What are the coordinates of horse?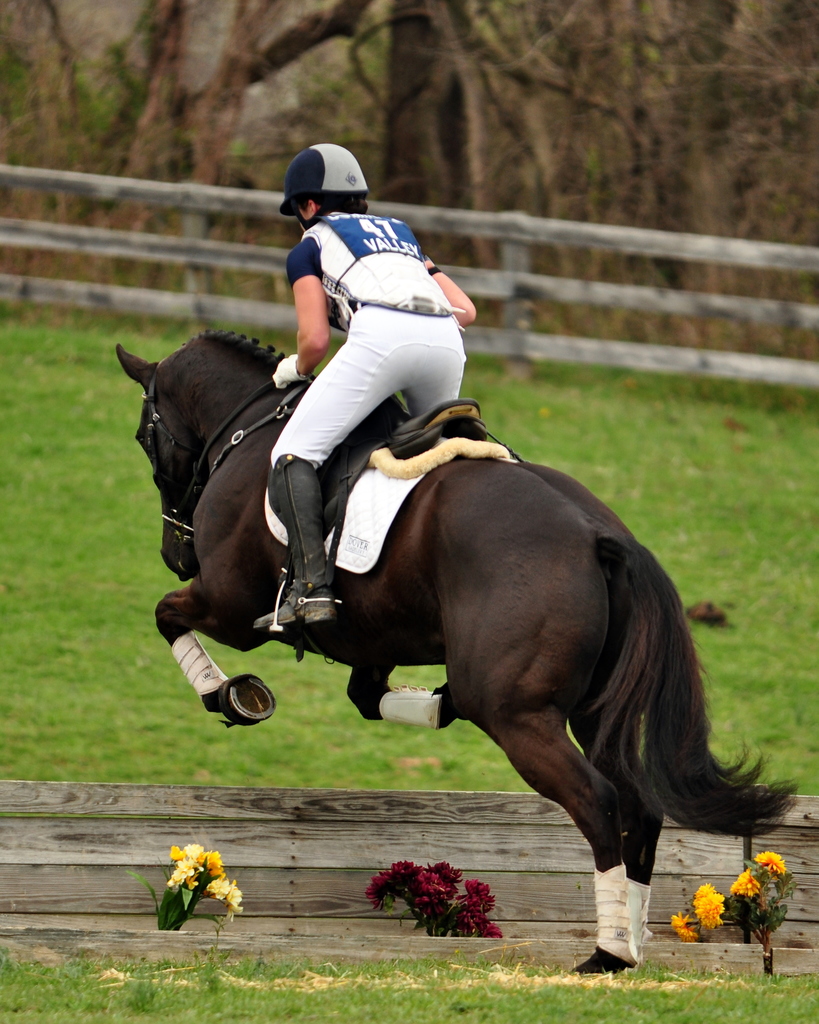
detection(107, 328, 800, 979).
